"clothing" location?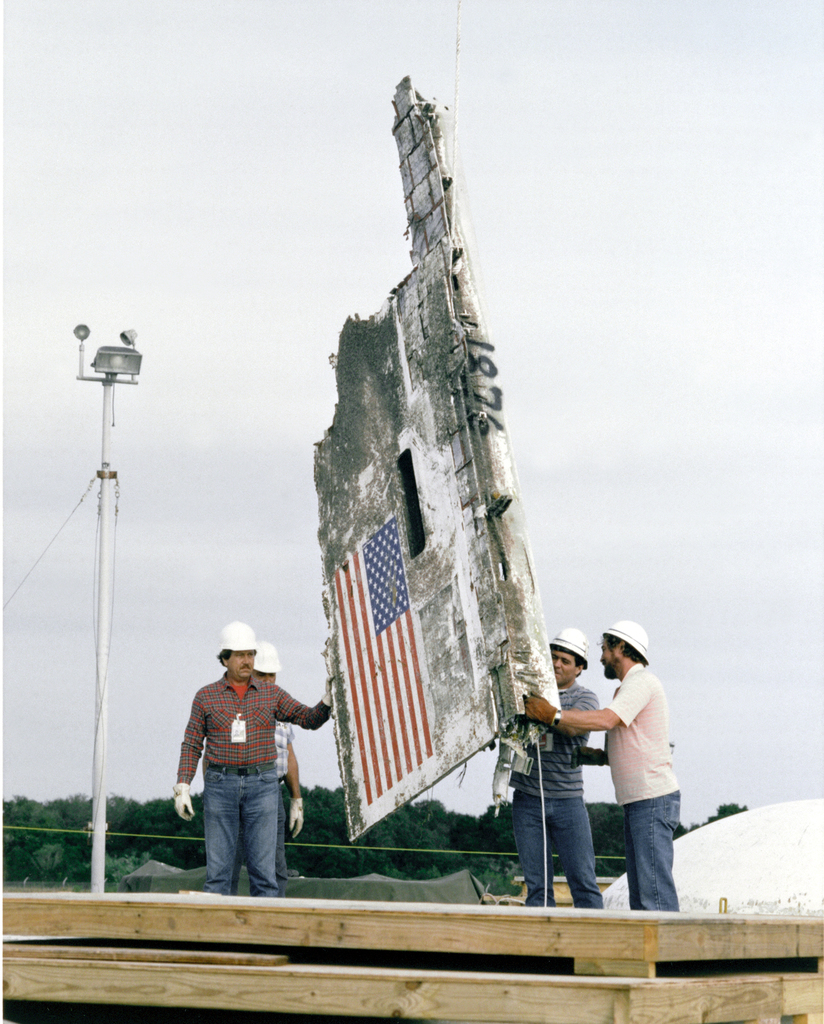
crop(178, 657, 325, 897)
